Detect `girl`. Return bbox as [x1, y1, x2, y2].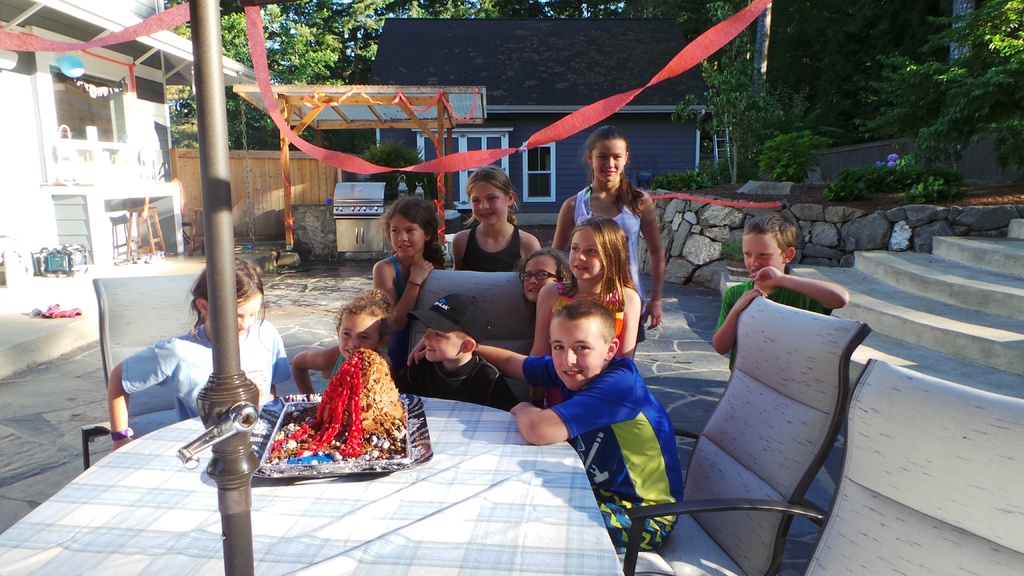
[524, 212, 643, 409].
